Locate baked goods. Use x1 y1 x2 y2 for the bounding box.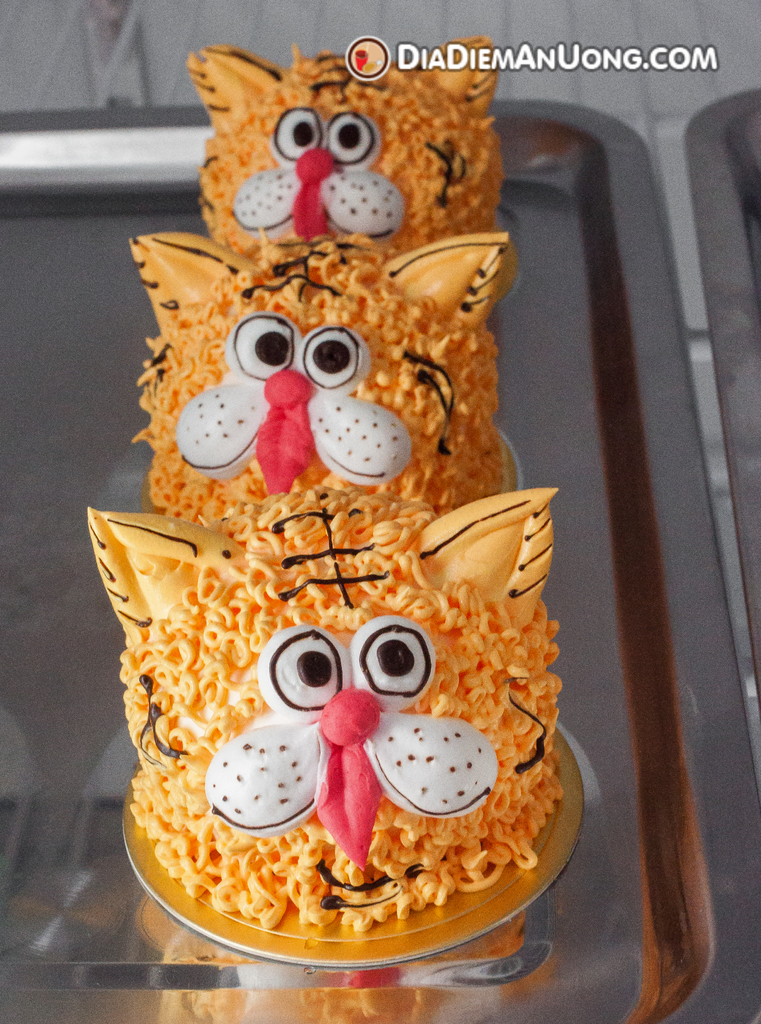
186 35 513 257.
